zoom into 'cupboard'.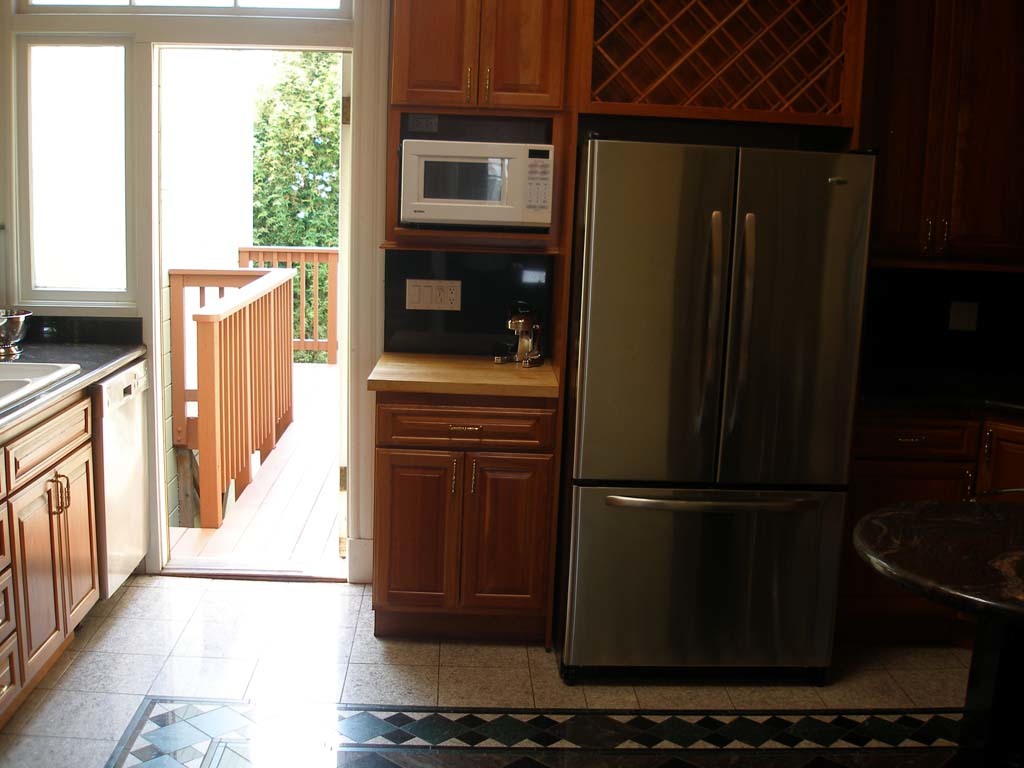
Zoom target: bbox=(367, 0, 878, 648).
